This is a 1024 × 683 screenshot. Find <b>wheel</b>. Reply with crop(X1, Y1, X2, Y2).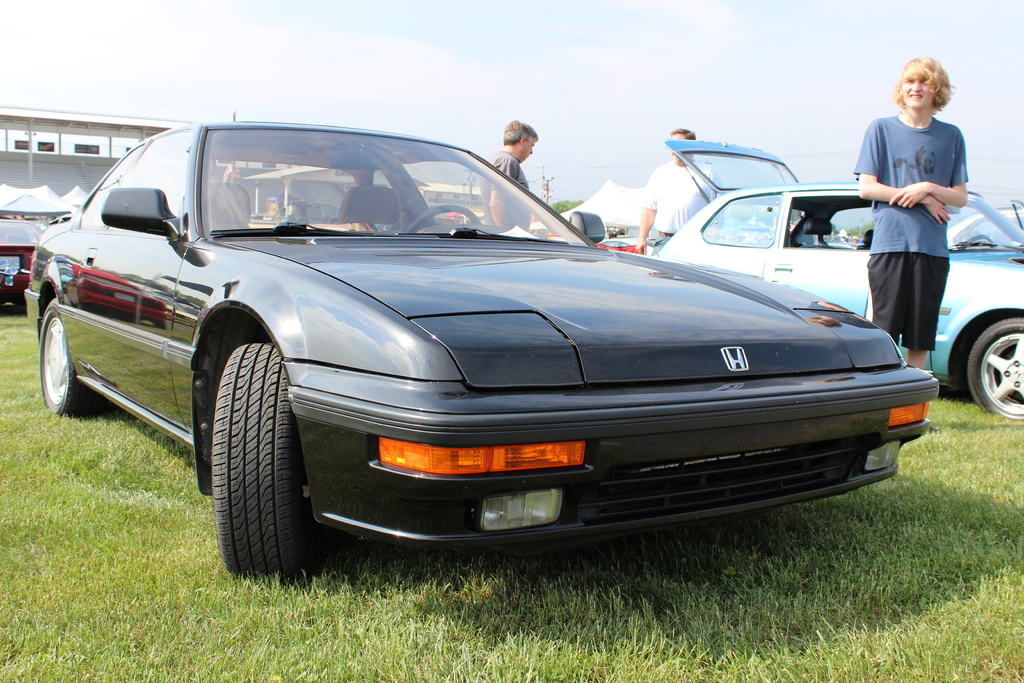
crop(206, 340, 317, 583).
